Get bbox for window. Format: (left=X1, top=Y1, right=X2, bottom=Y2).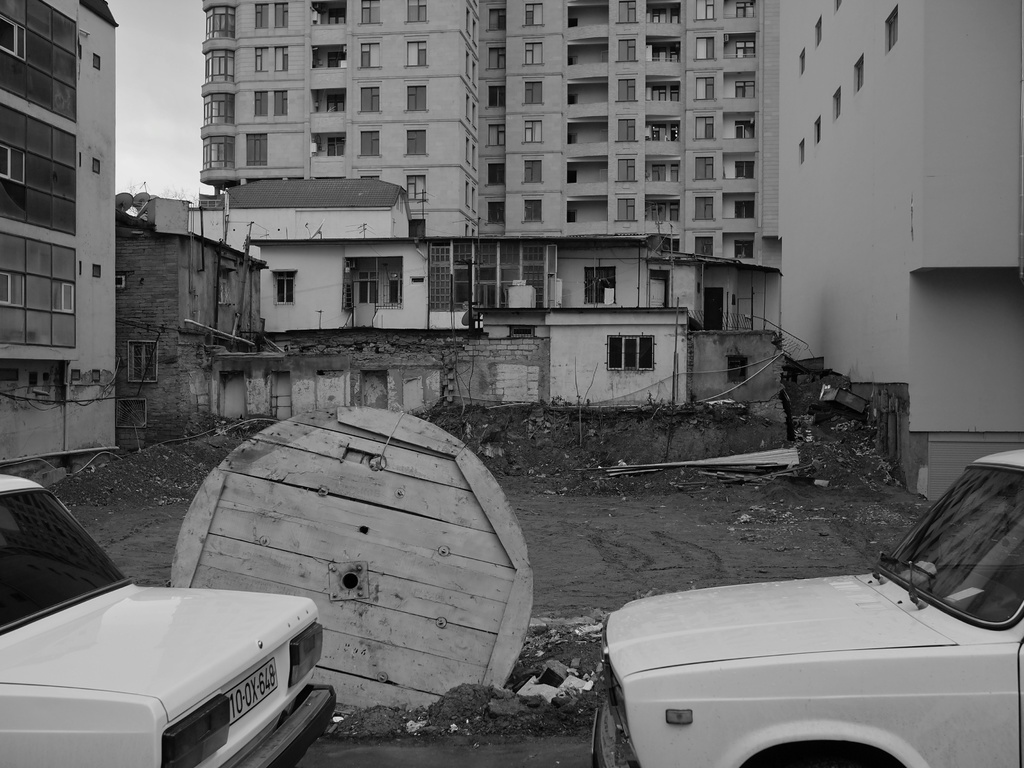
(left=605, top=334, right=653, bottom=373).
